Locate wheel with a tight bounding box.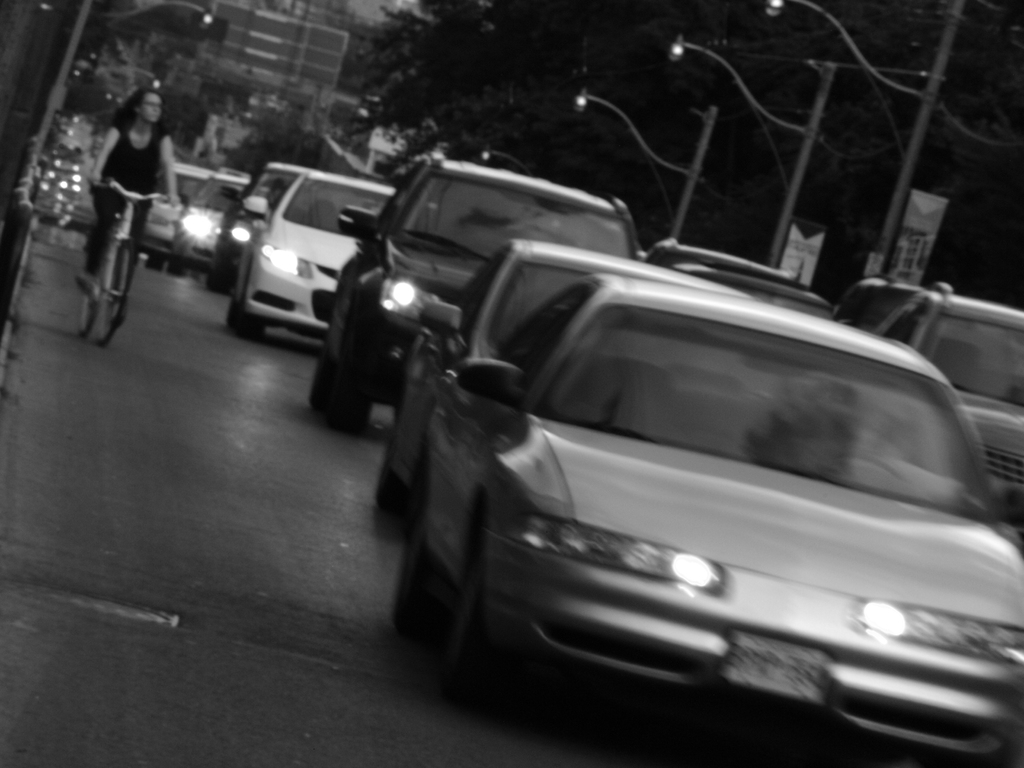
(95, 234, 143, 348).
